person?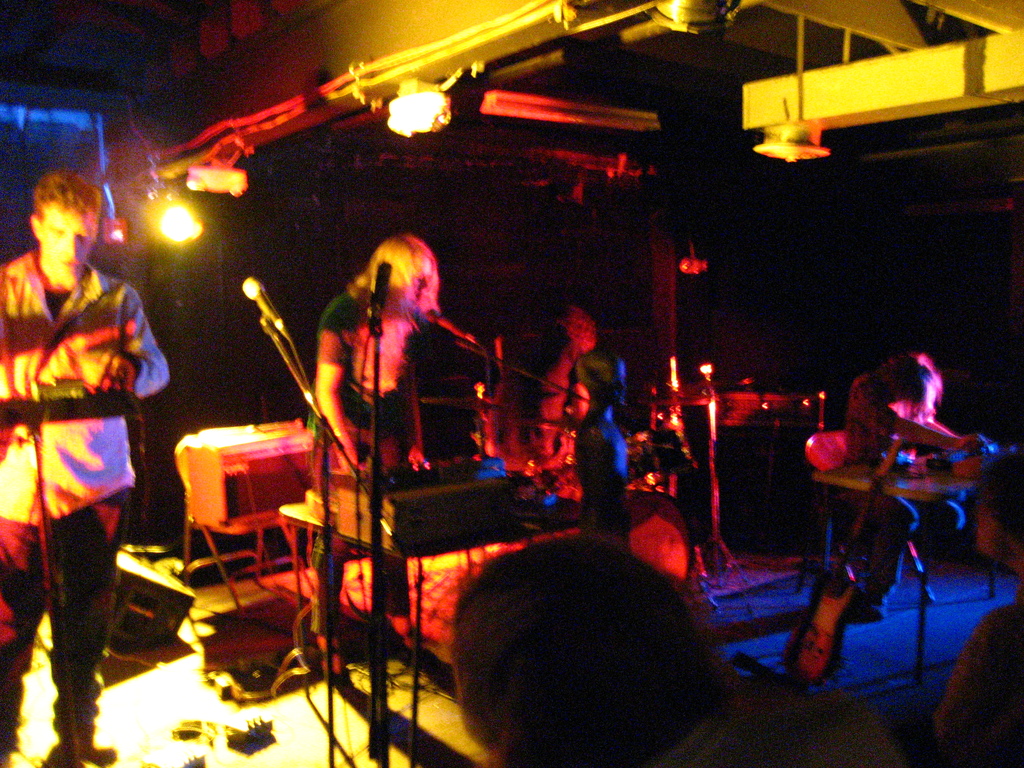
region(927, 444, 1023, 767)
